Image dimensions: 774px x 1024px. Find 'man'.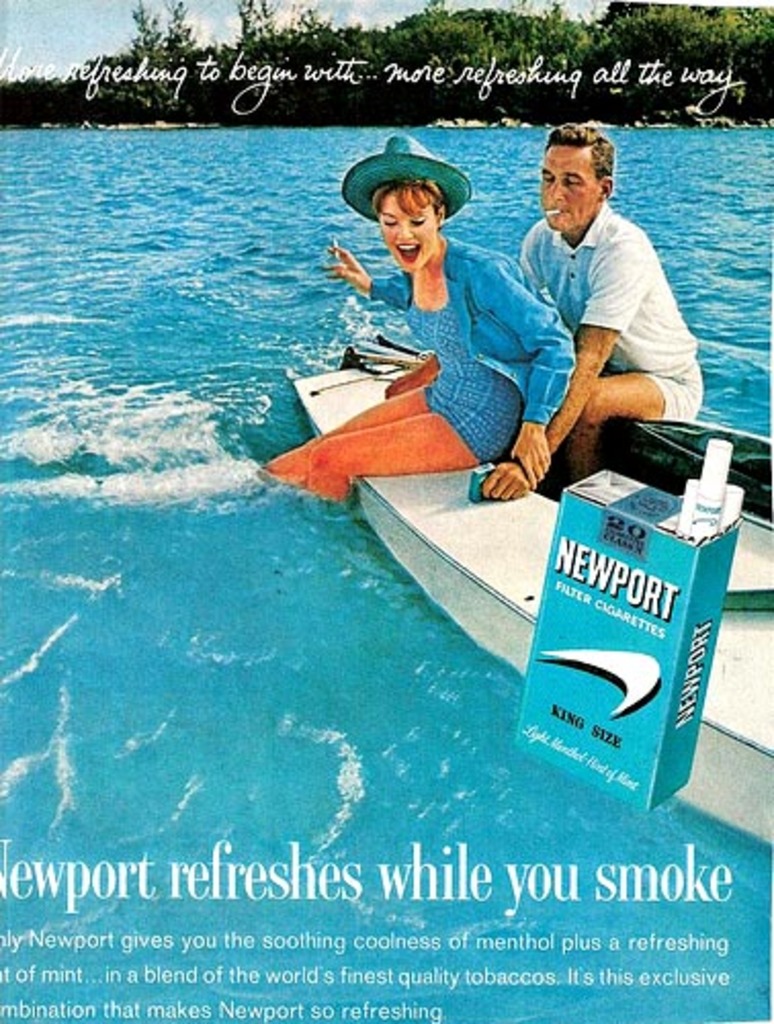
select_region(485, 123, 708, 504).
